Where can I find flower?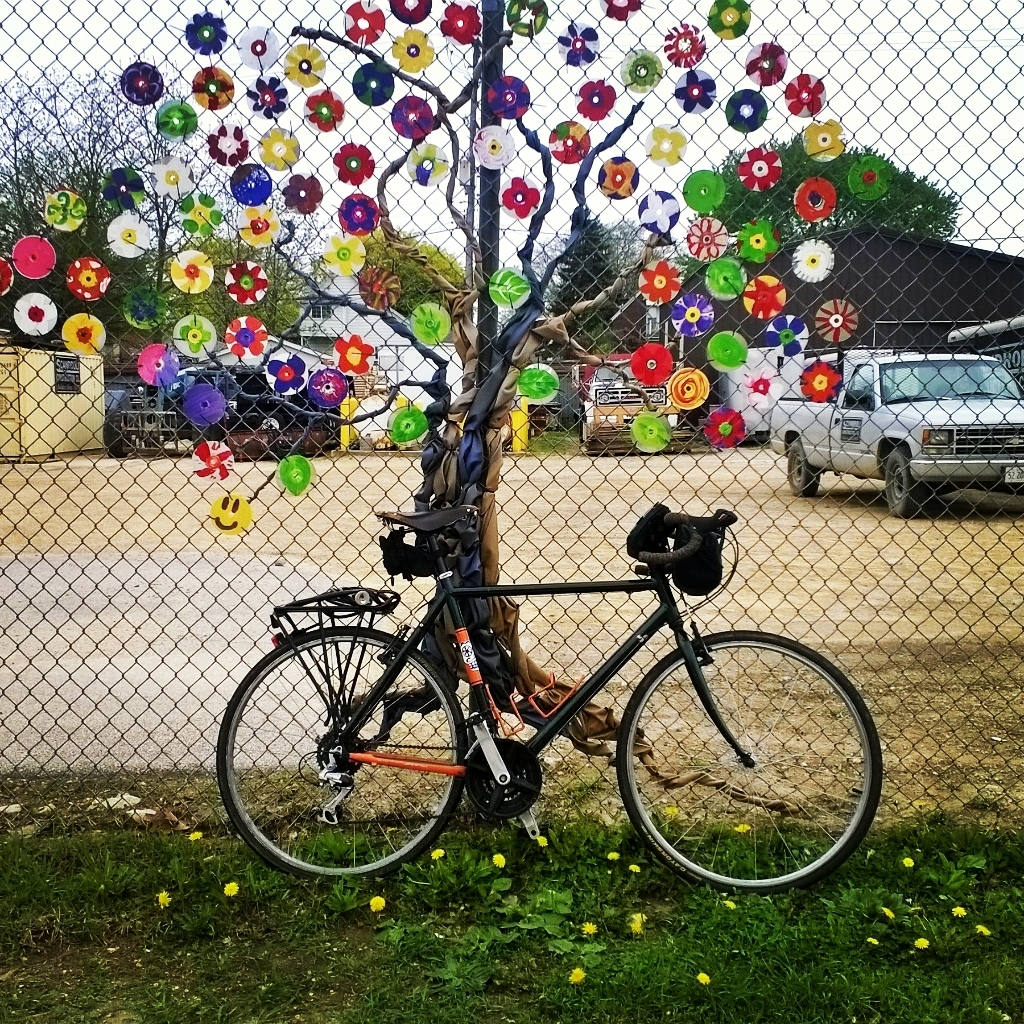
You can find it at (172,248,212,289).
